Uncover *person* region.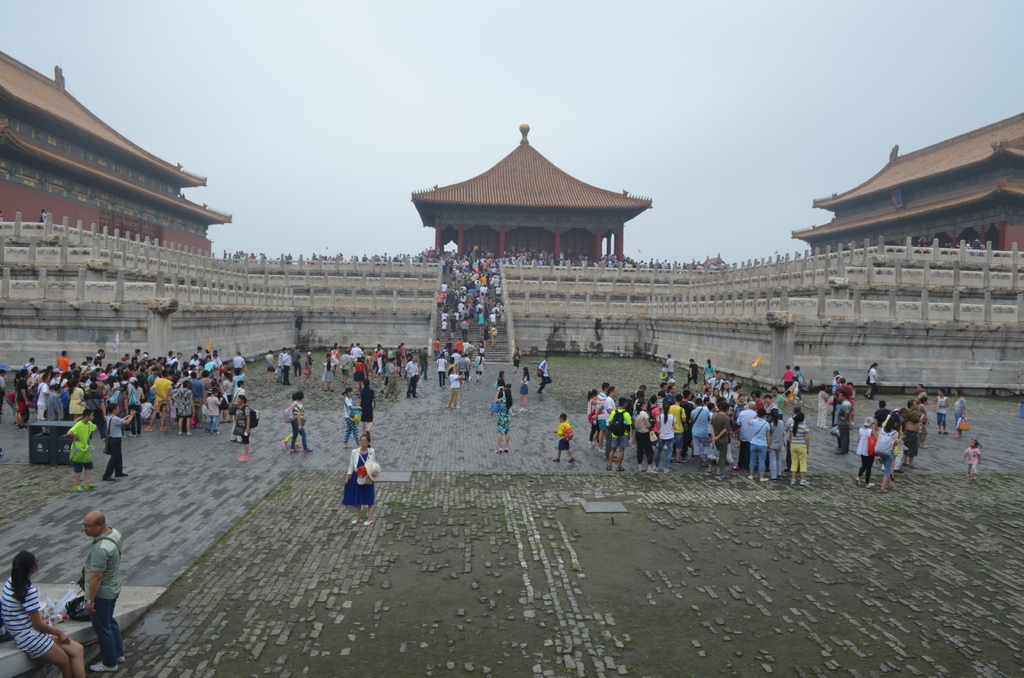
Uncovered: [x1=815, y1=383, x2=832, y2=433].
